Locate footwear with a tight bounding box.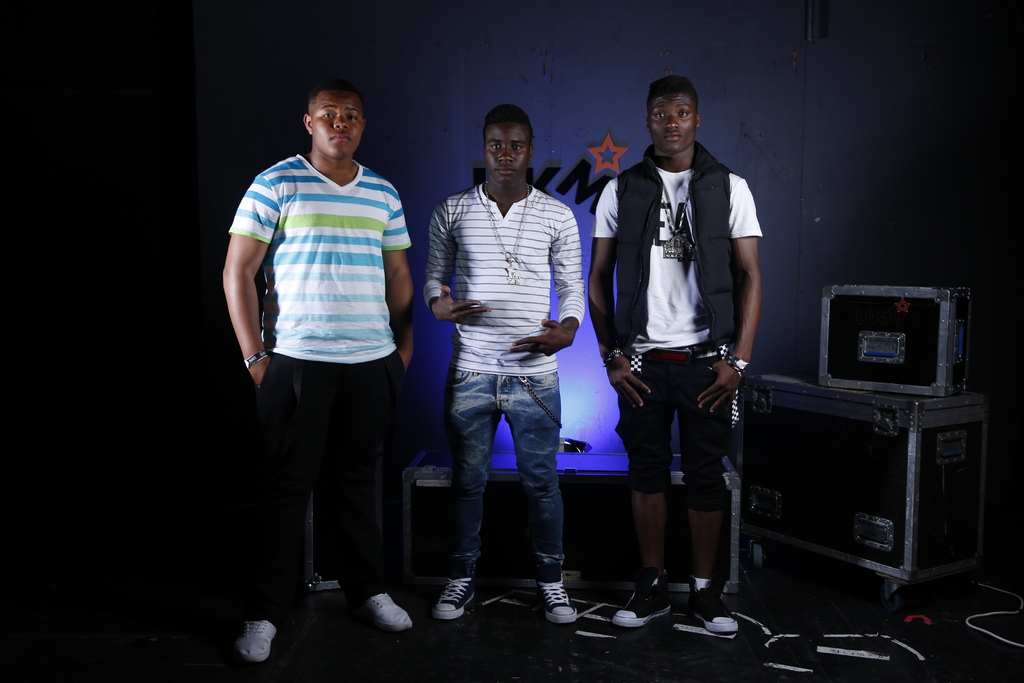
611:569:671:630.
